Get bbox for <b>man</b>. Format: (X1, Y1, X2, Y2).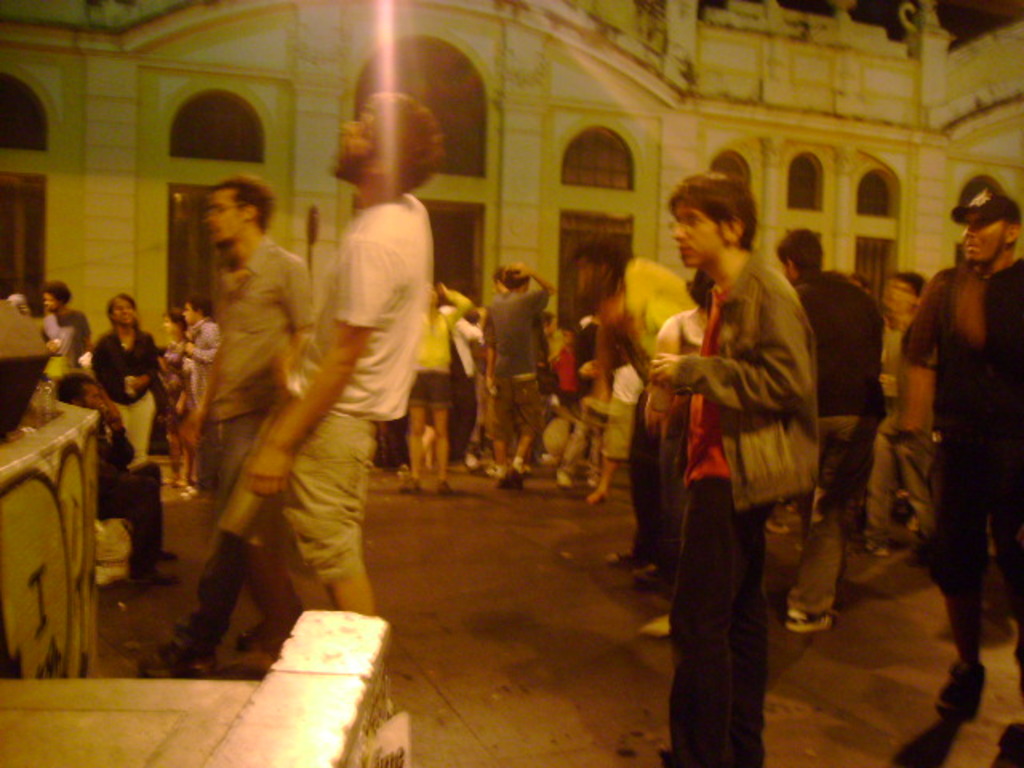
(136, 90, 438, 675).
